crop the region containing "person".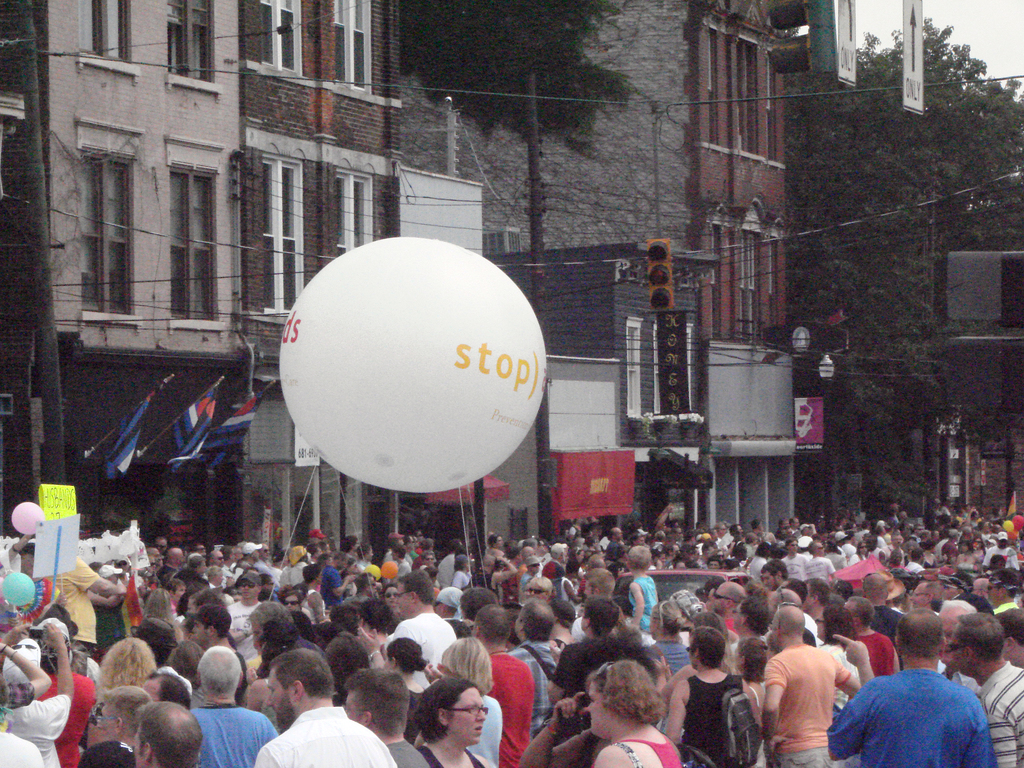
Crop region: {"left": 339, "top": 667, "right": 435, "bottom": 767}.
